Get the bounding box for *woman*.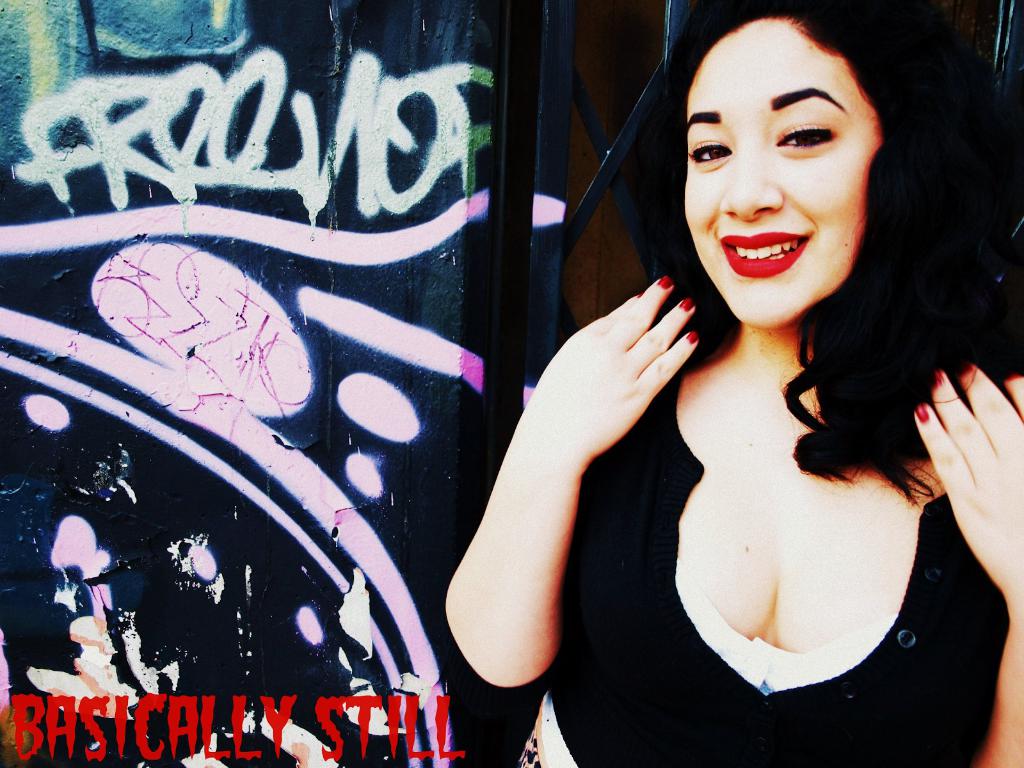
bbox=[438, 0, 1023, 767].
